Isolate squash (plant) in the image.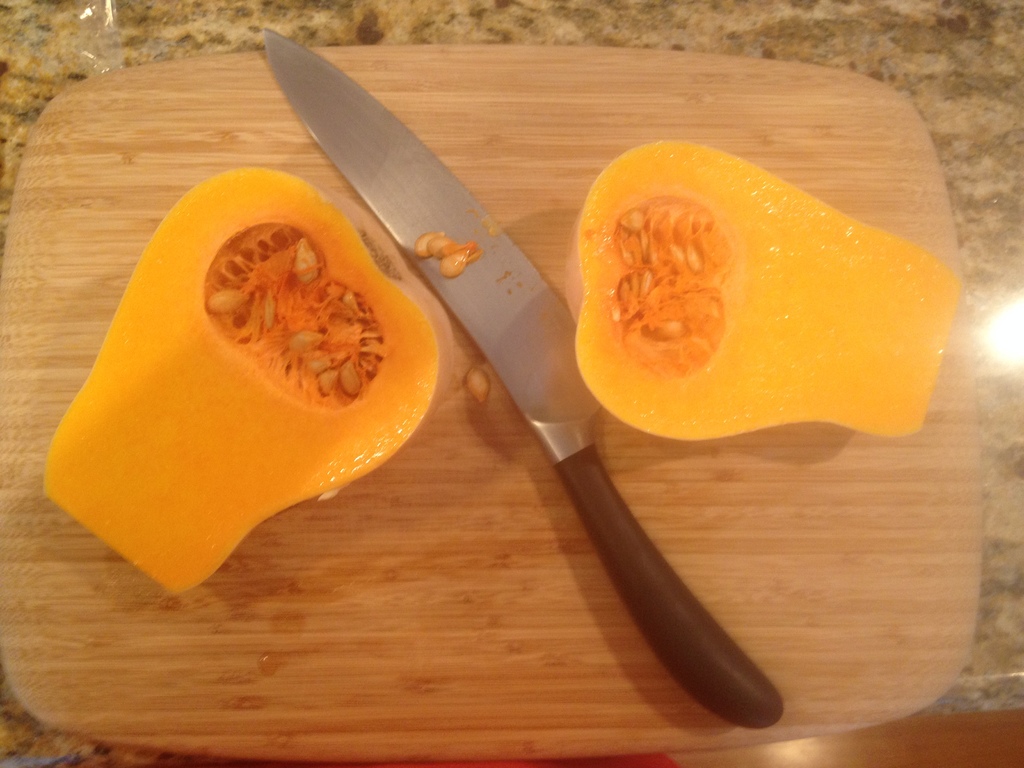
Isolated region: pyautogui.locateOnScreen(575, 137, 964, 444).
